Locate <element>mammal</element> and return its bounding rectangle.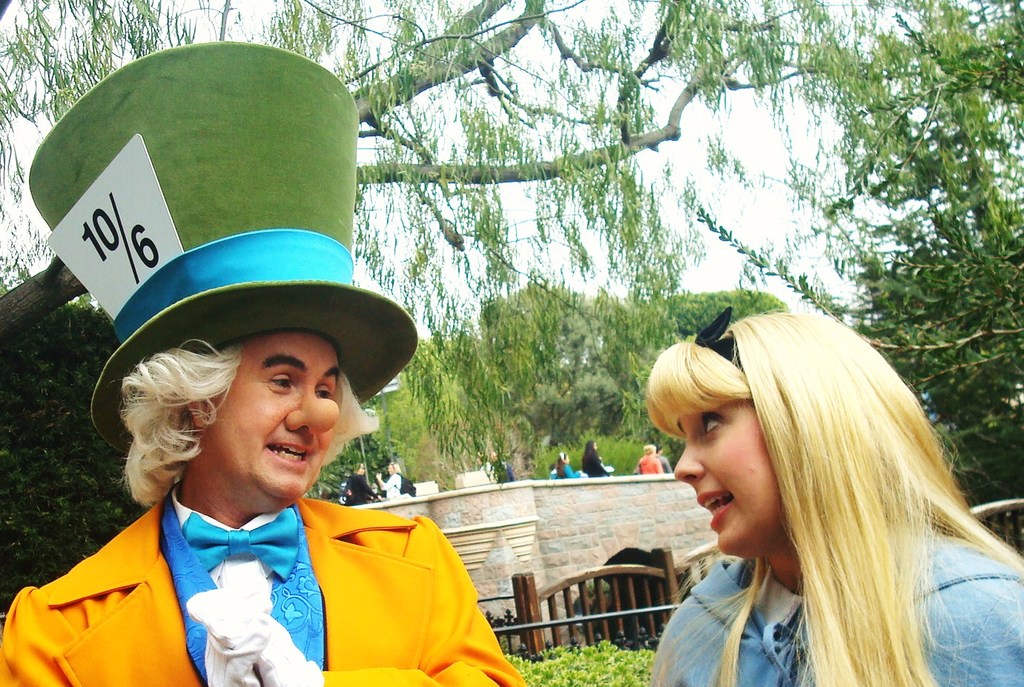
(340, 461, 381, 507).
